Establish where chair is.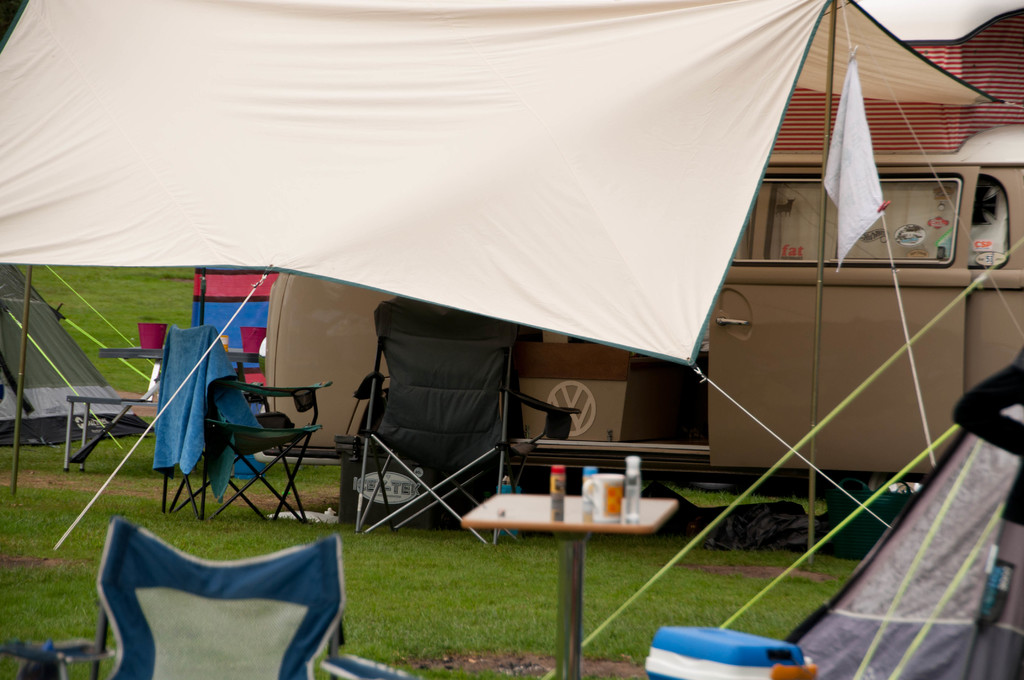
Established at pyautogui.locateOnScreen(164, 325, 332, 522).
